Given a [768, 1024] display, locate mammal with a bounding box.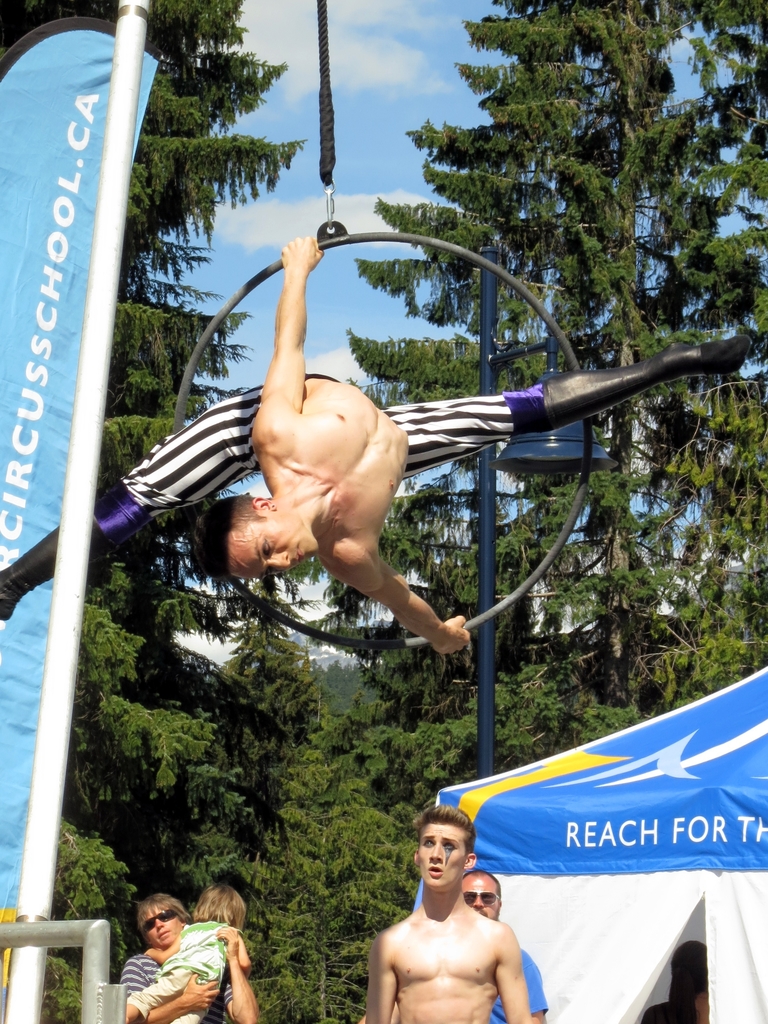
Located: Rect(458, 869, 545, 1023).
